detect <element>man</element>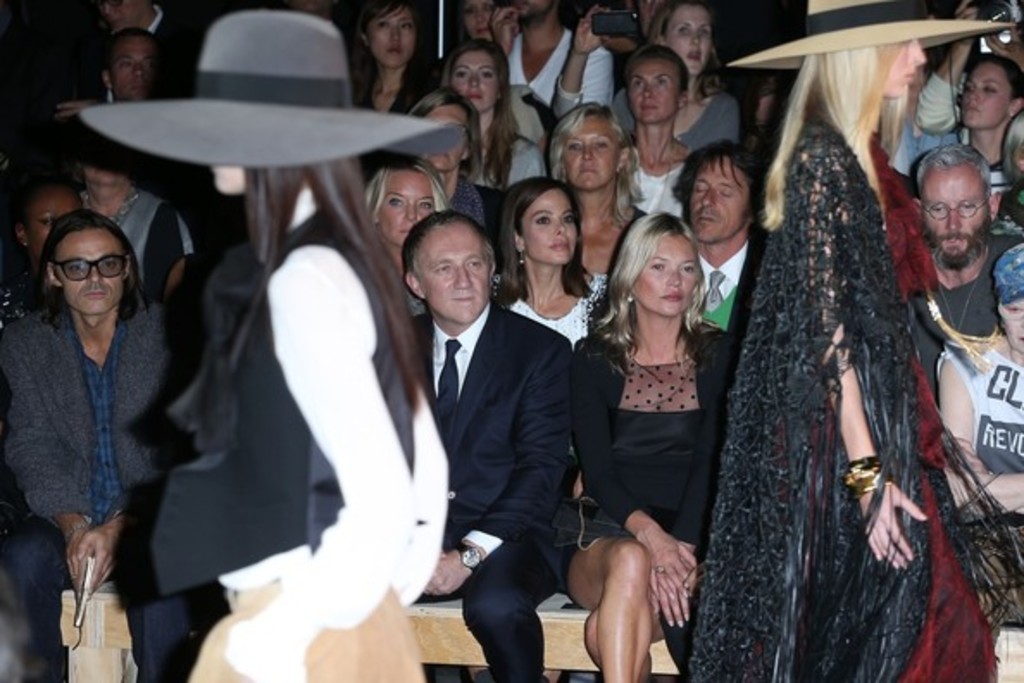
select_region(674, 135, 762, 336)
